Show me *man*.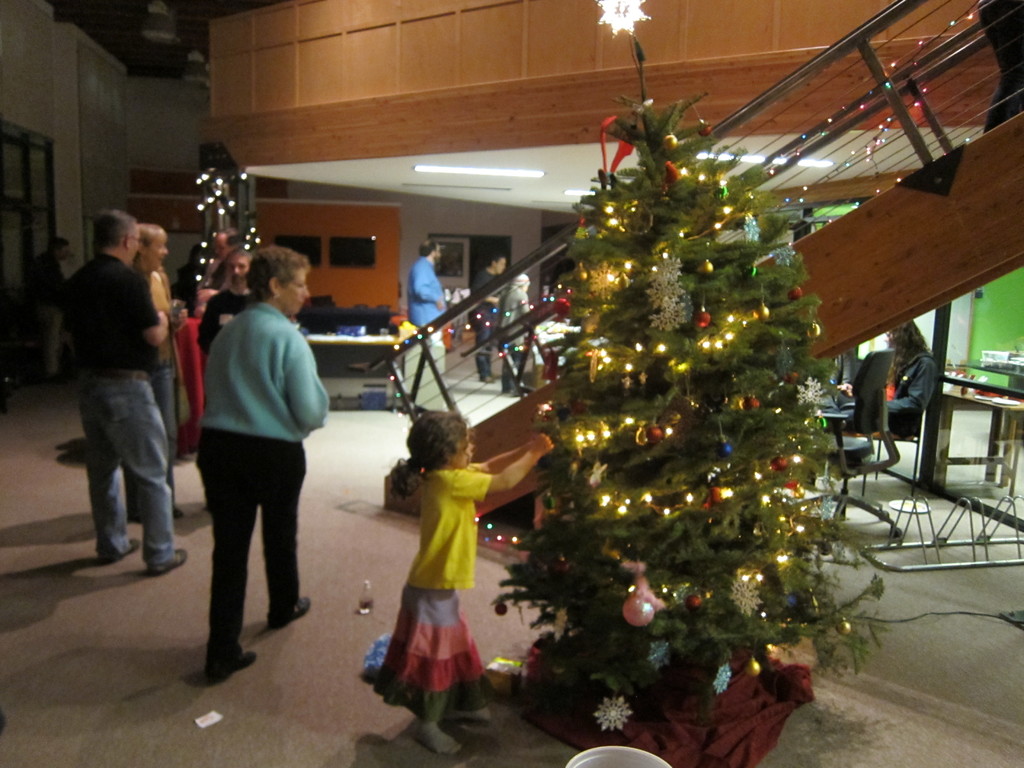
*man* is here: bbox=(207, 232, 231, 292).
